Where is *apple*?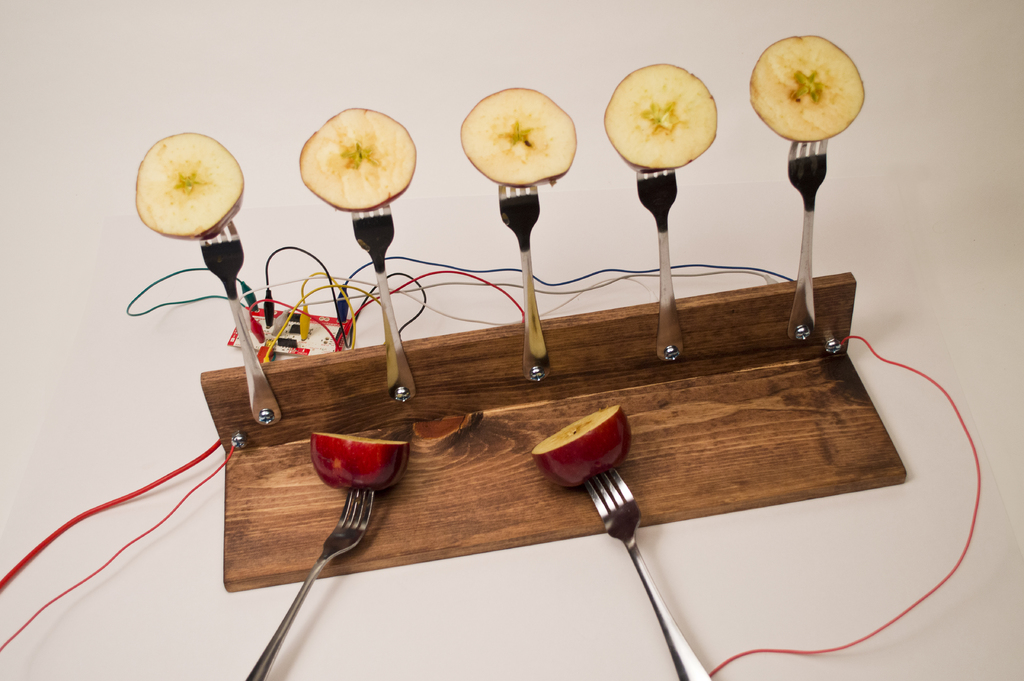
<bbox>601, 58, 720, 166</bbox>.
